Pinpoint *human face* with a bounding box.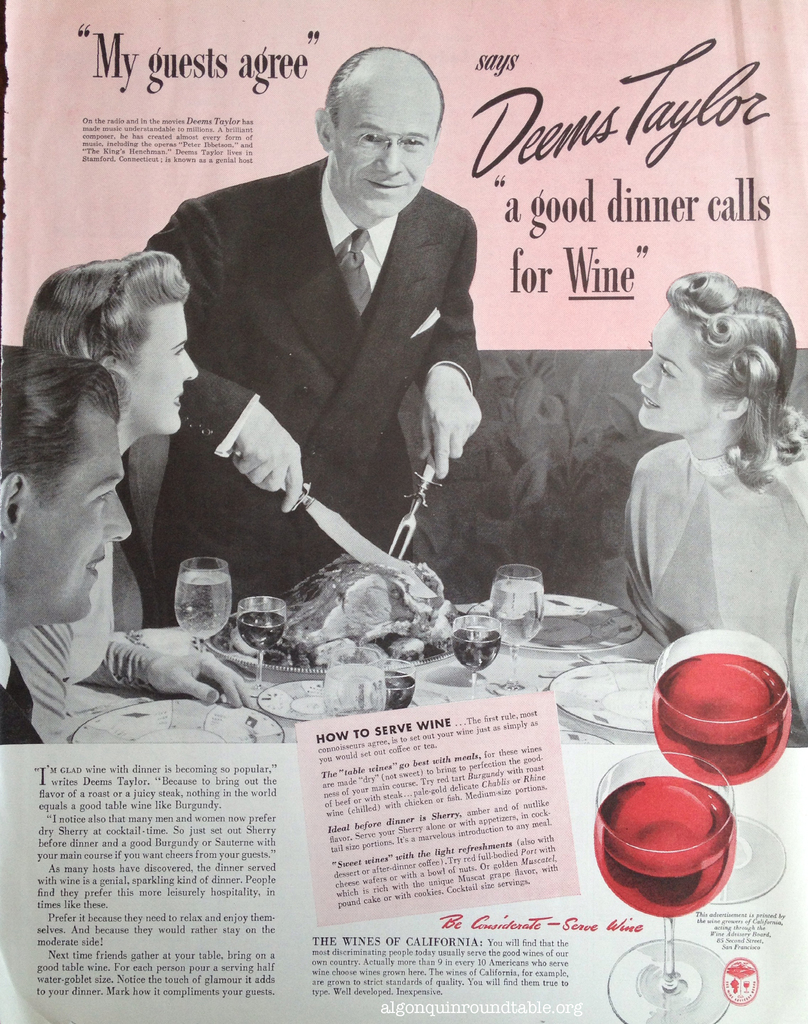
<region>328, 80, 439, 218</region>.
